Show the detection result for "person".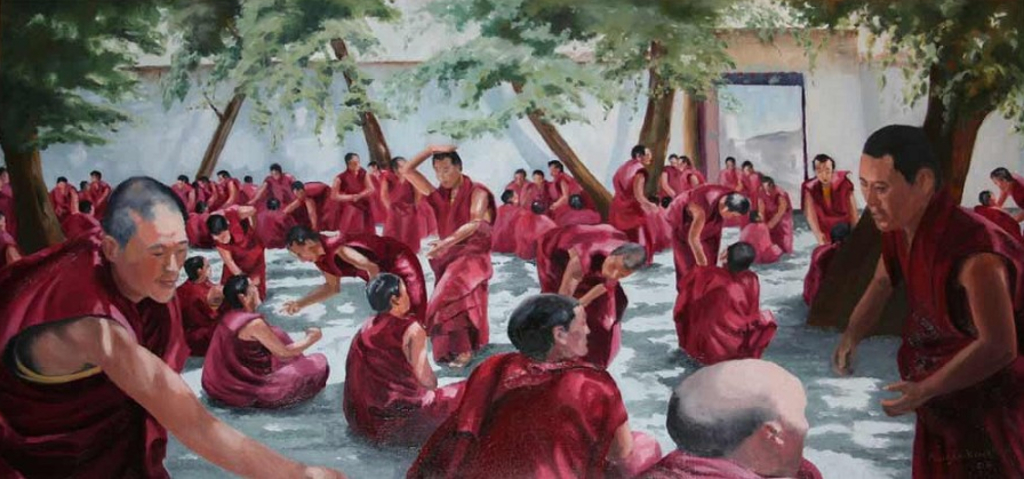
(342, 262, 440, 450).
